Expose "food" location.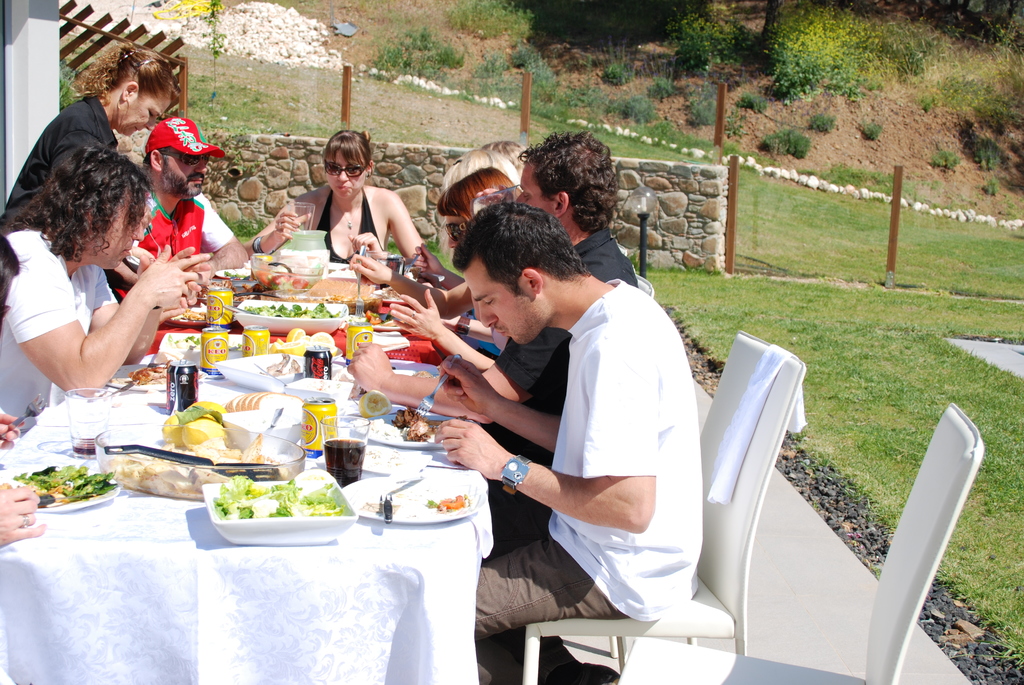
Exposed at 252 390 305 419.
